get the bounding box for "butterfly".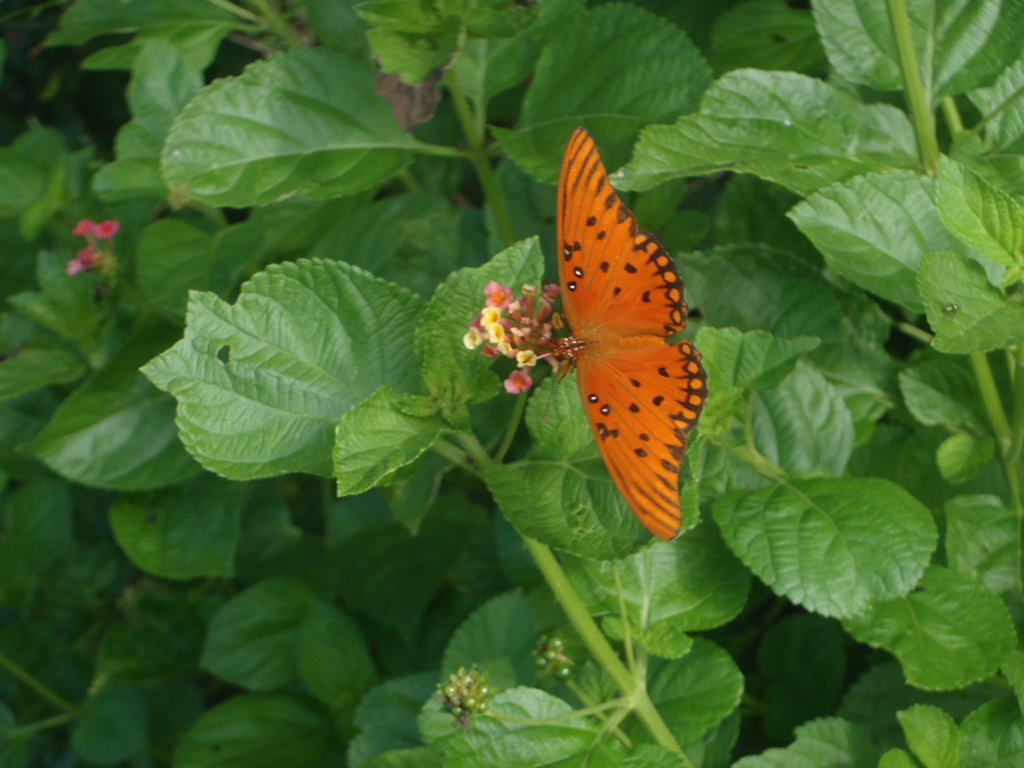
bbox=(521, 124, 708, 544).
